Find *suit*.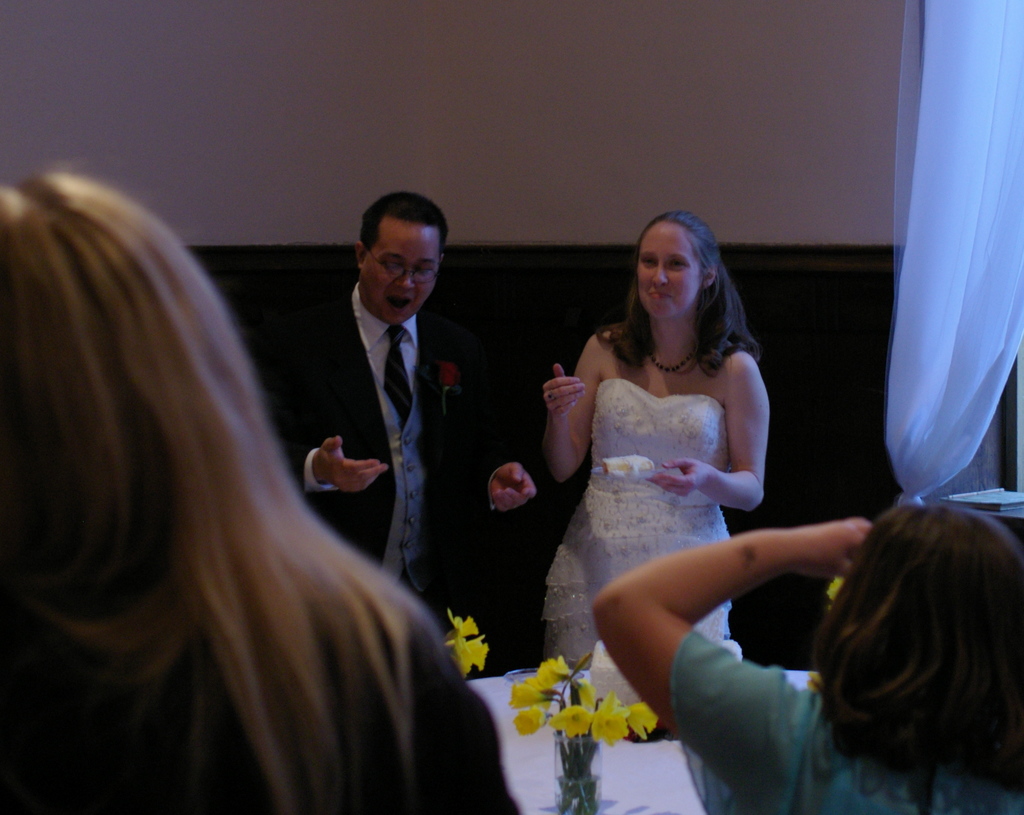
(276, 226, 467, 576).
